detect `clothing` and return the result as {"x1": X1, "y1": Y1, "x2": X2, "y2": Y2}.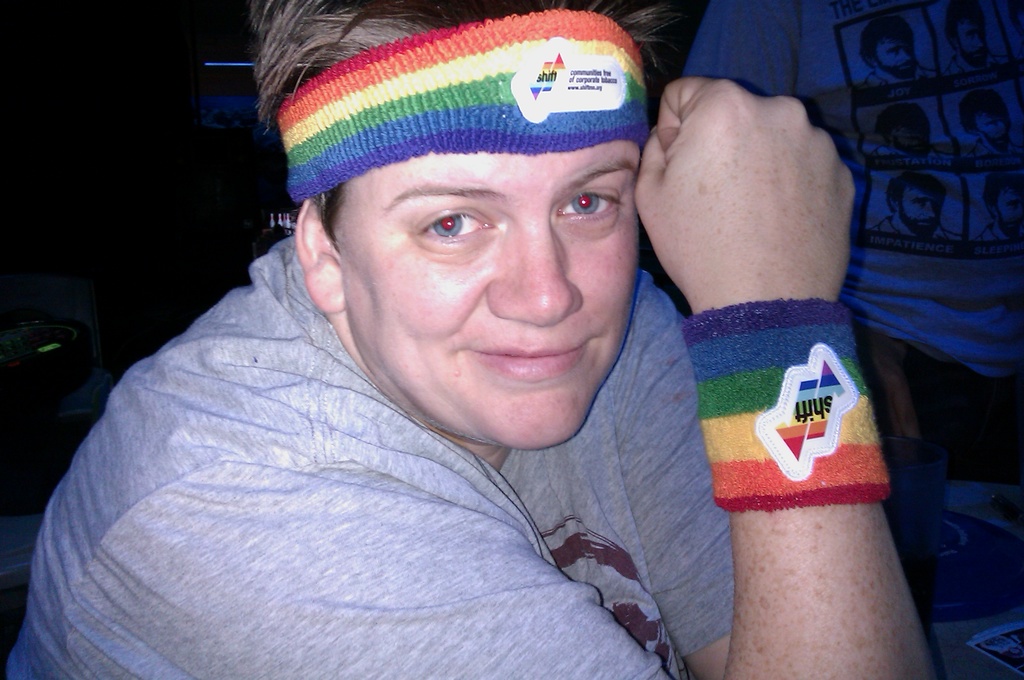
{"x1": 872, "y1": 72, "x2": 942, "y2": 81}.
